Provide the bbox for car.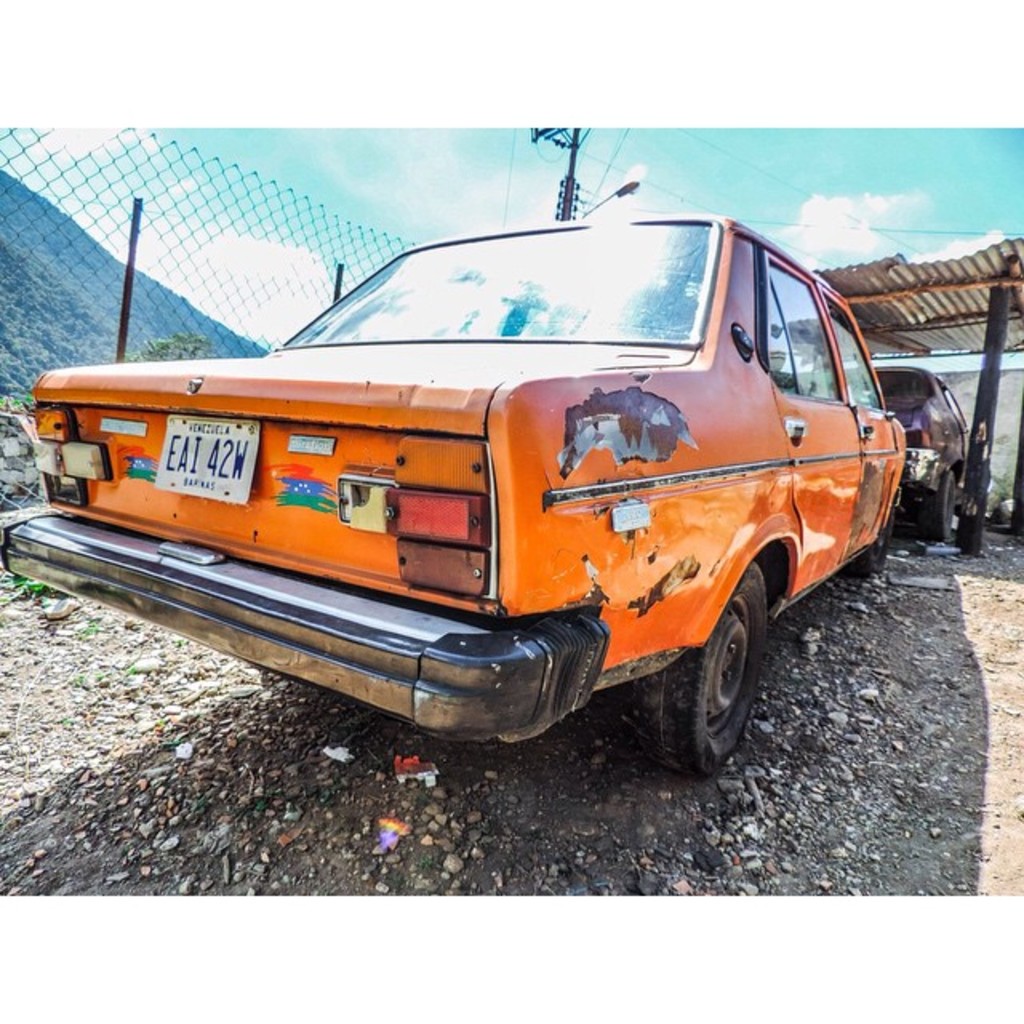
<bbox>11, 197, 955, 778</bbox>.
